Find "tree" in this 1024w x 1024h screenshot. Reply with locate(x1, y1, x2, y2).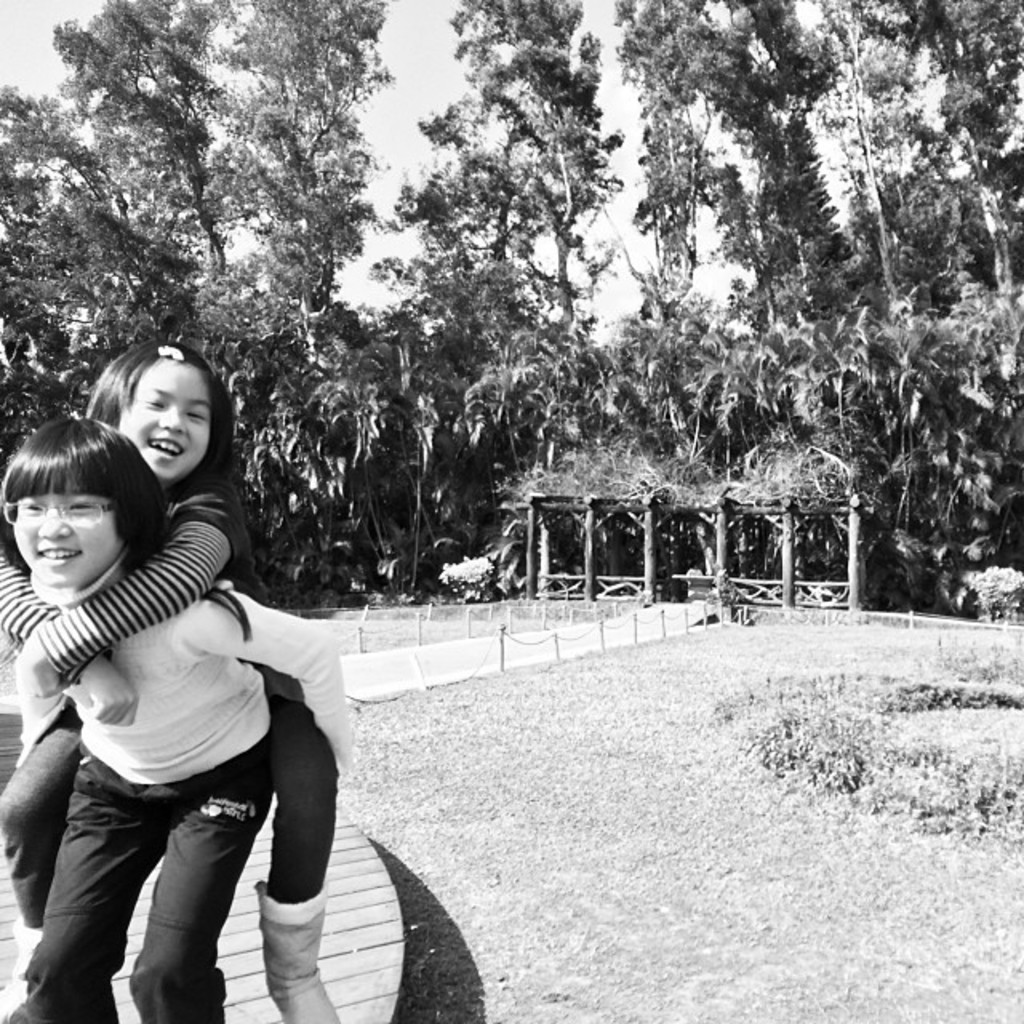
locate(0, 0, 390, 317).
